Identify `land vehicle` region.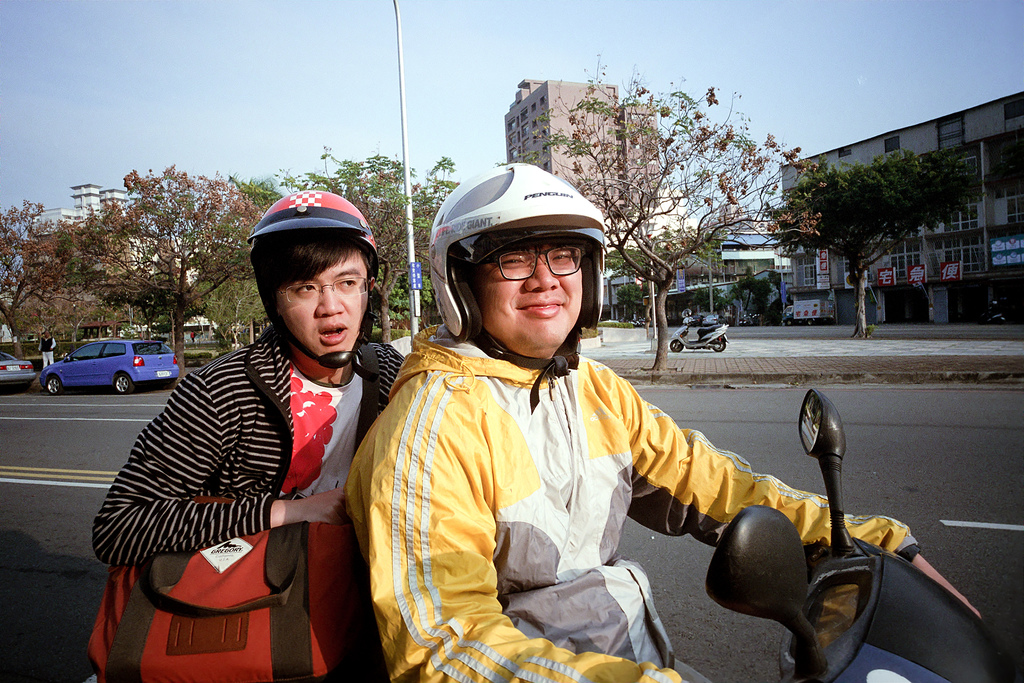
Region: (35, 335, 170, 396).
